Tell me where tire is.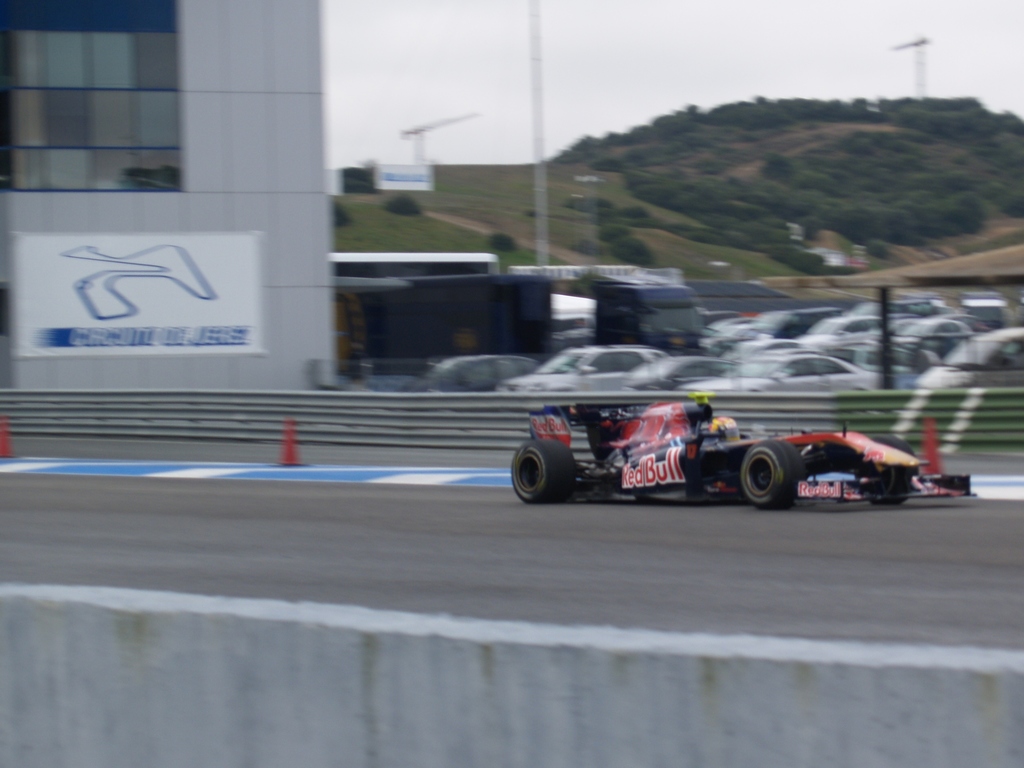
tire is at [507,440,580,503].
